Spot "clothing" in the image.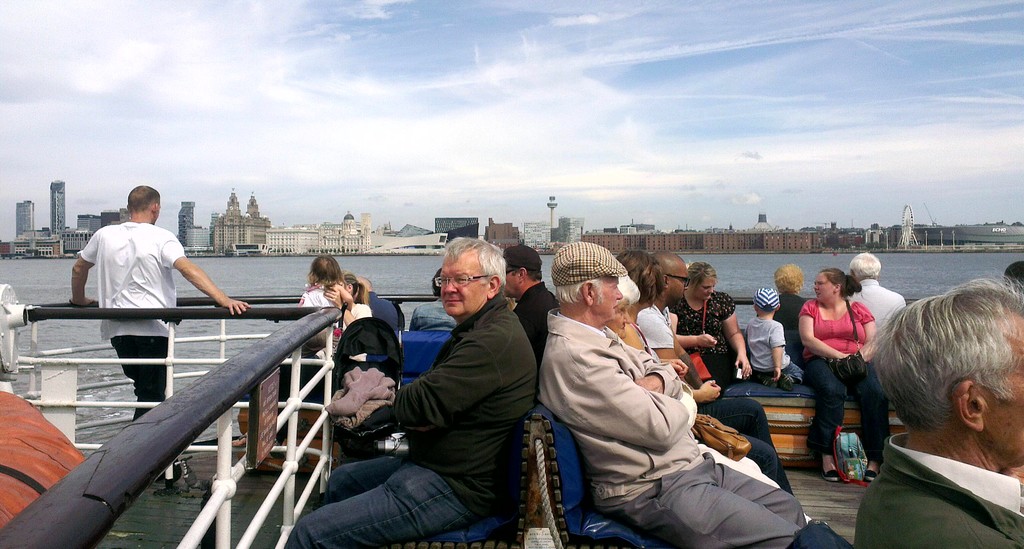
"clothing" found at 849/277/907/333.
